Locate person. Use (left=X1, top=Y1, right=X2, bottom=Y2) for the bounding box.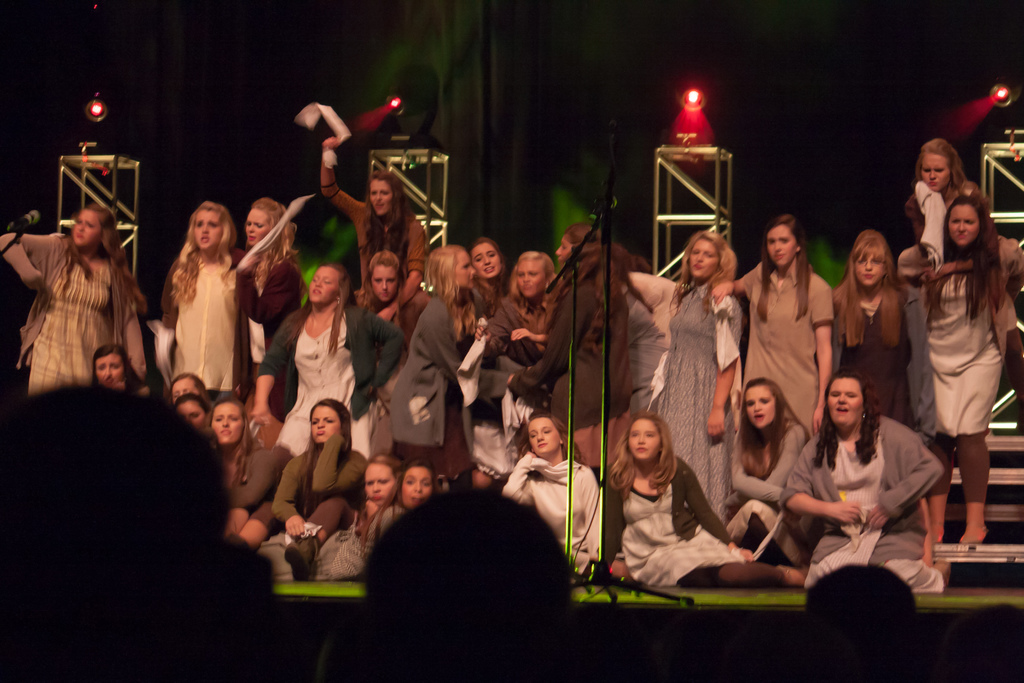
(left=712, top=209, right=844, bottom=465).
